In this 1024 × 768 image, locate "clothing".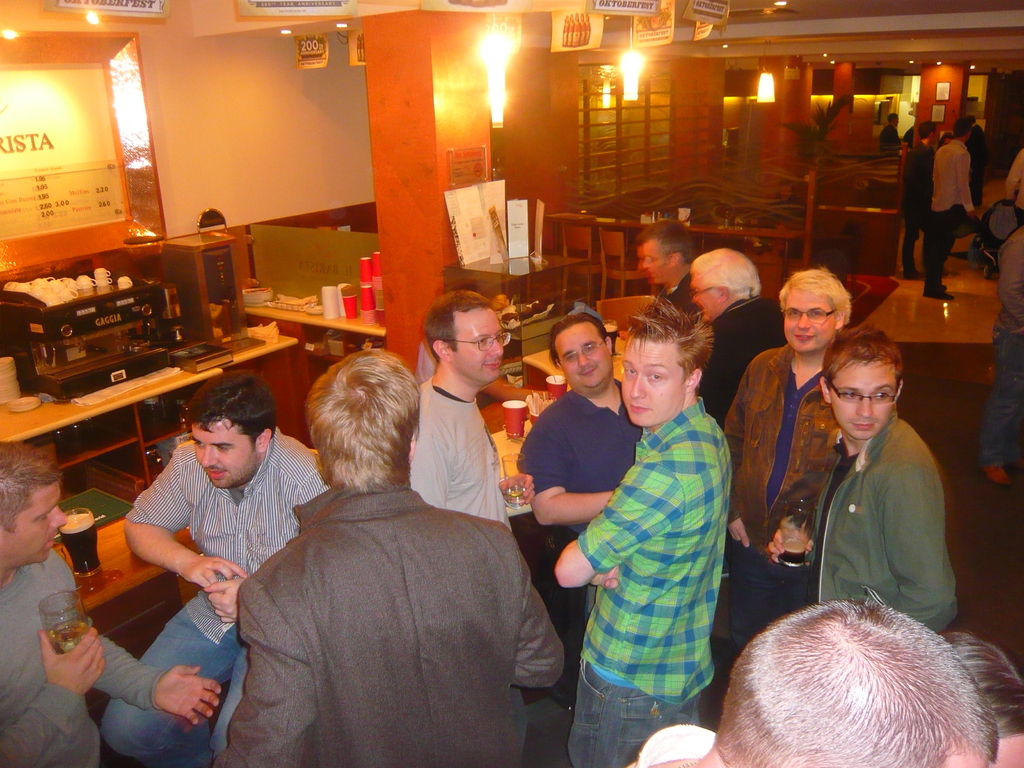
Bounding box: [621,724,715,767].
